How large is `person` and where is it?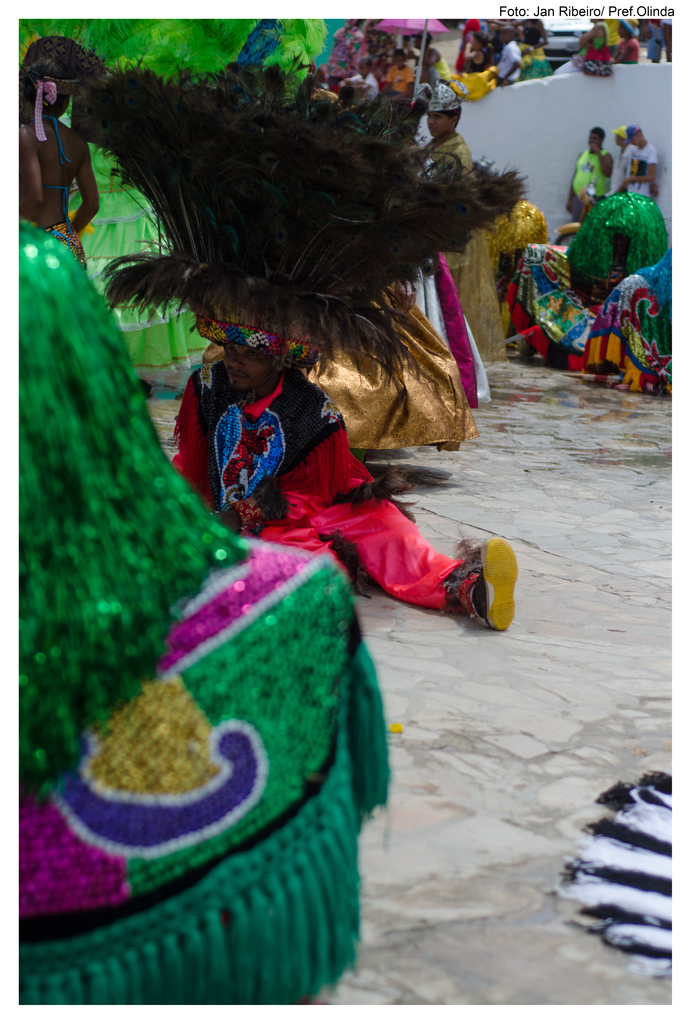
Bounding box: l=170, t=321, r=519, b=636.
